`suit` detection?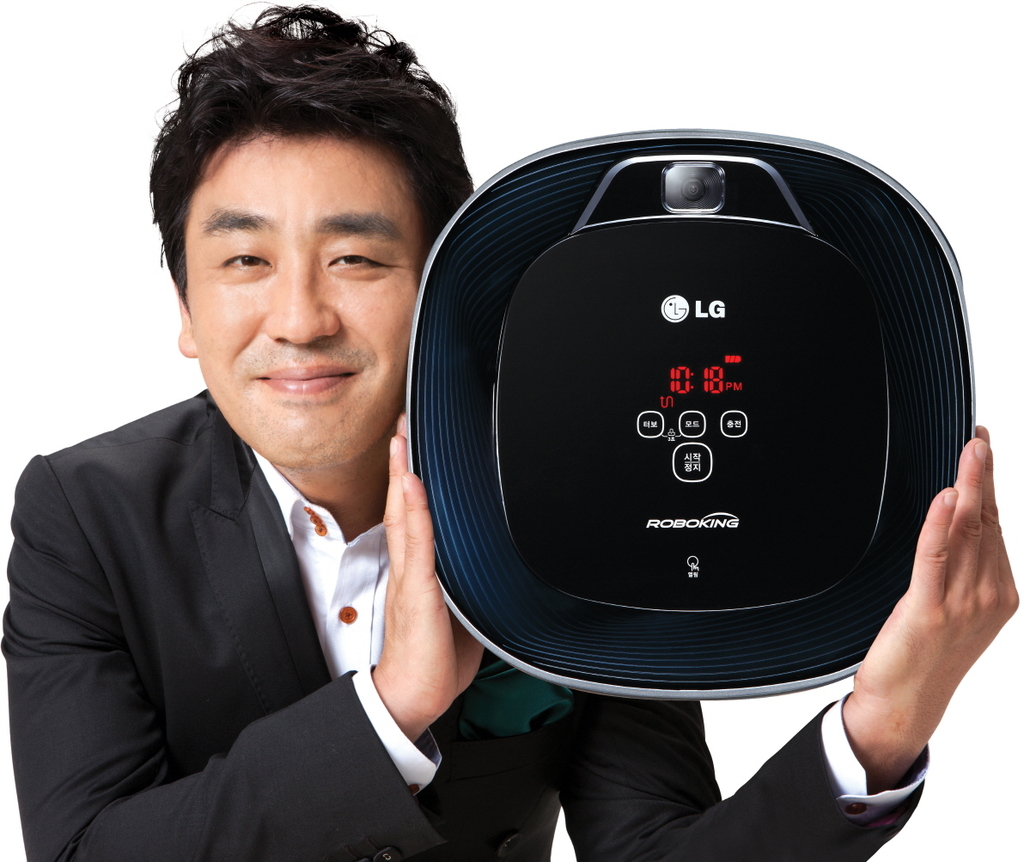
BBox(0, 388, 927, 861)
